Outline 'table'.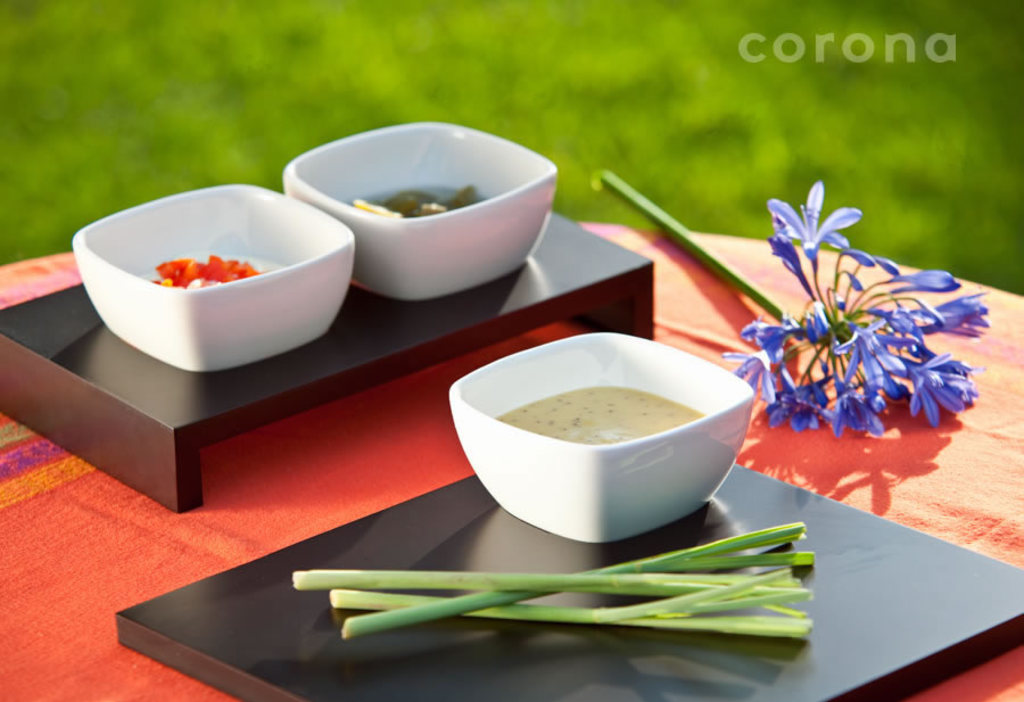
Outline: 0, 159, 1023, 679.
